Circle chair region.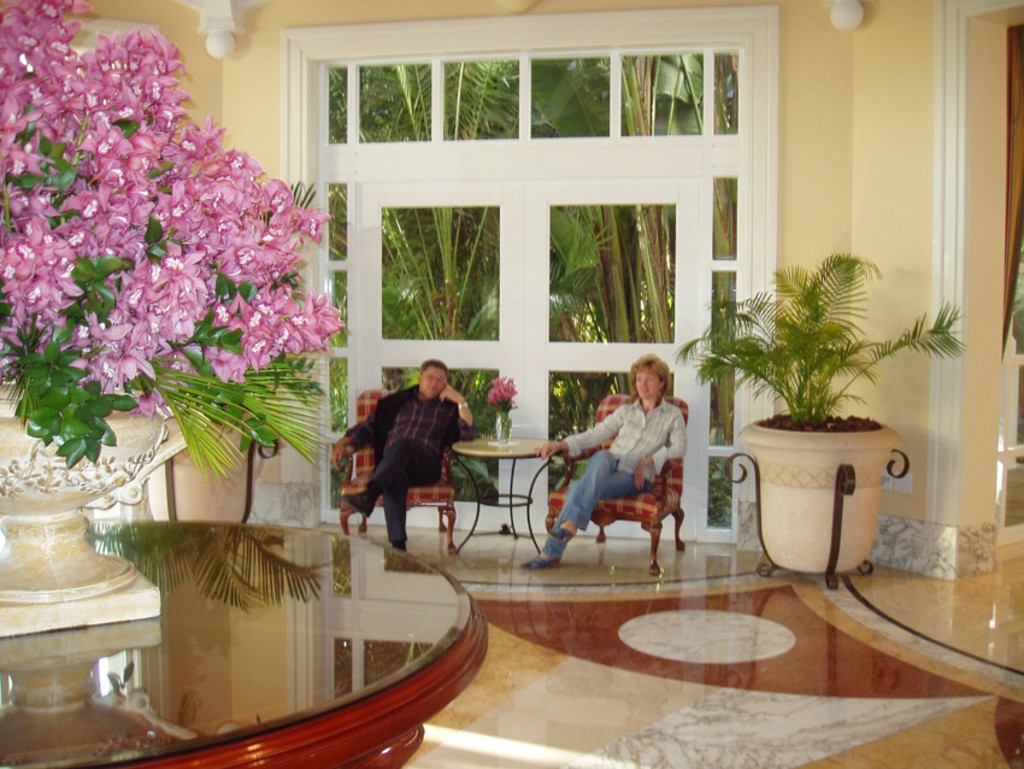
Region: x1=539, y1=428, x2=690, y2=581.
